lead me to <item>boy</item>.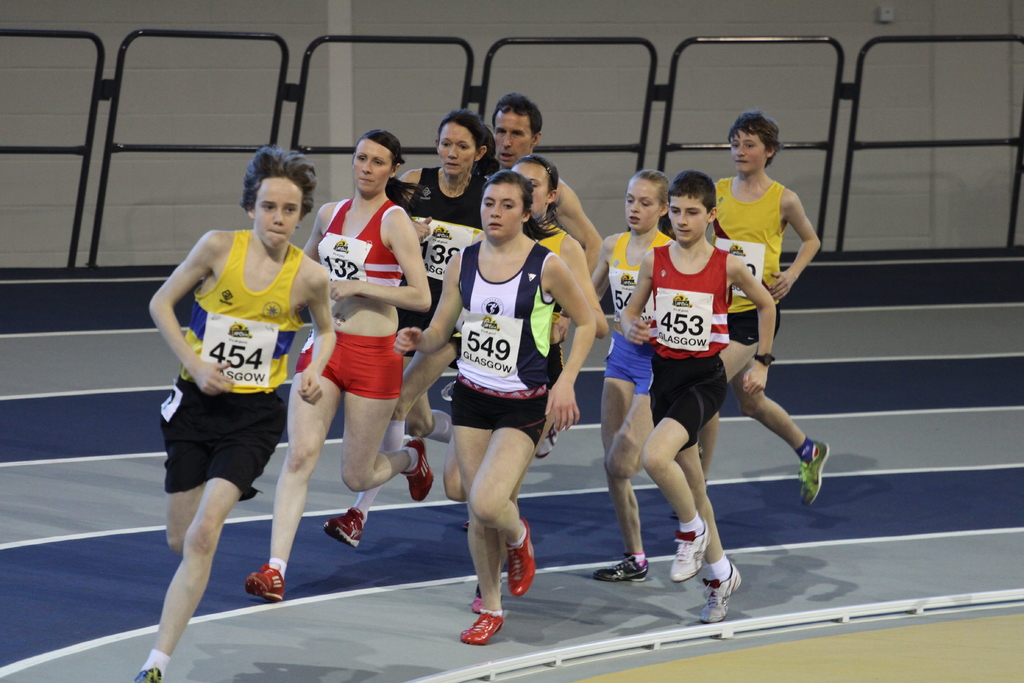
Lead to [x1=134, y1=150, x2=339, y2=682].
